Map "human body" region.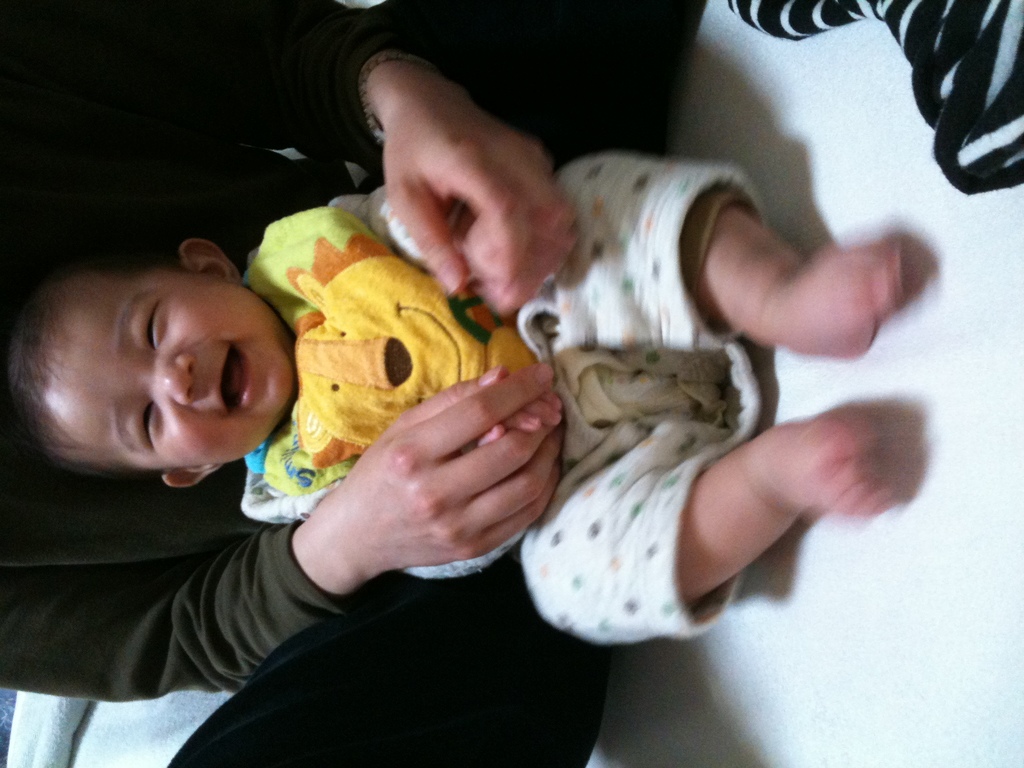
Mapped to detection(2, 2, 682, 767).
